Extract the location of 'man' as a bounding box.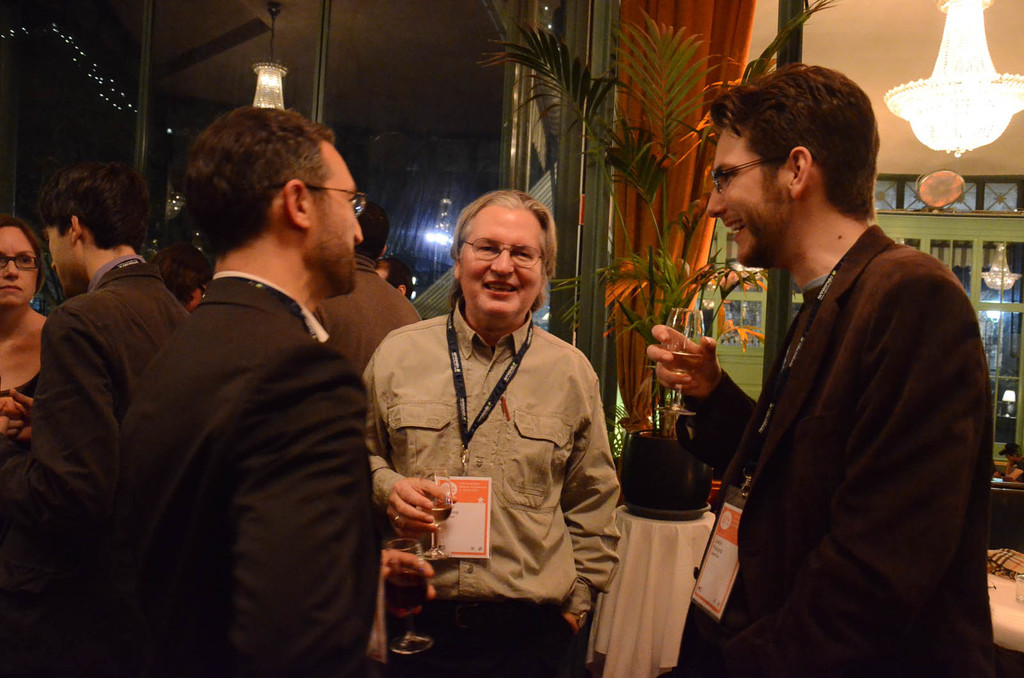
100/94/417/677.
